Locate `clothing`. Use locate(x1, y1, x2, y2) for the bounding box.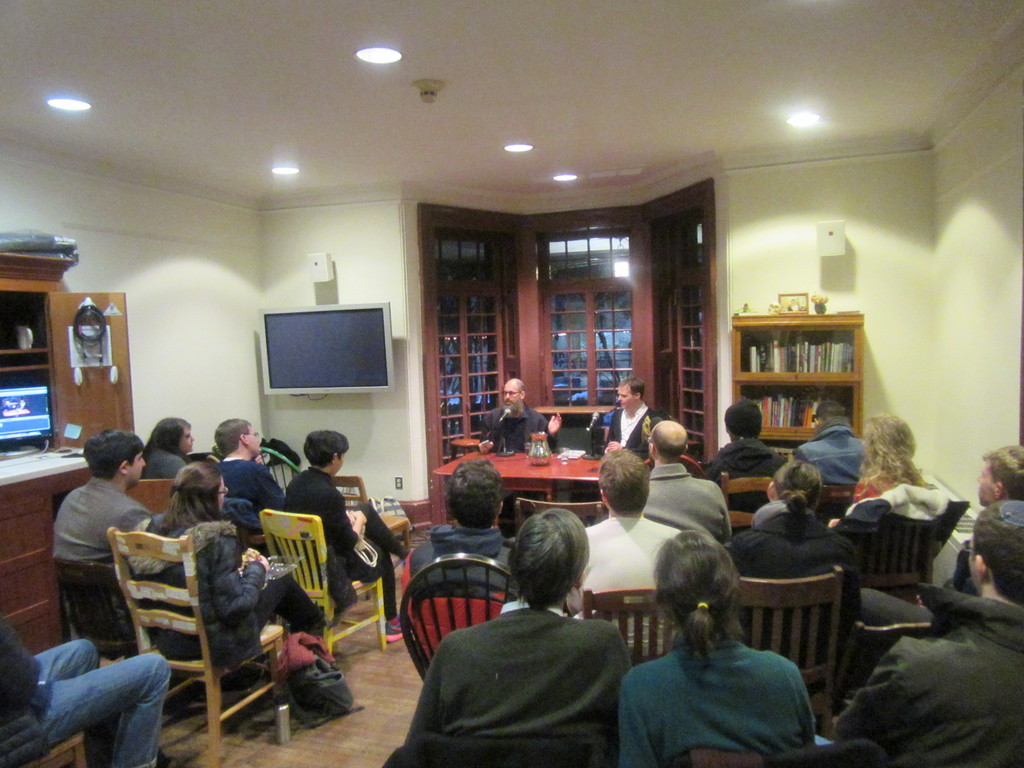
locate(731, 507, 863, 582).
